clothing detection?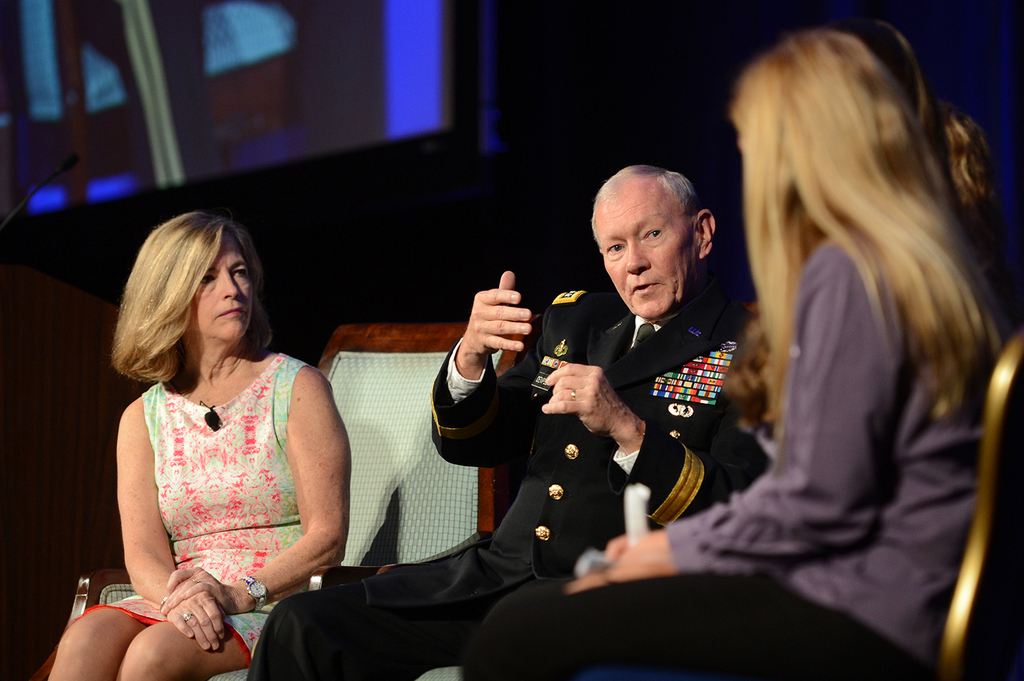
l=466, t=240, r=1012, b=680
